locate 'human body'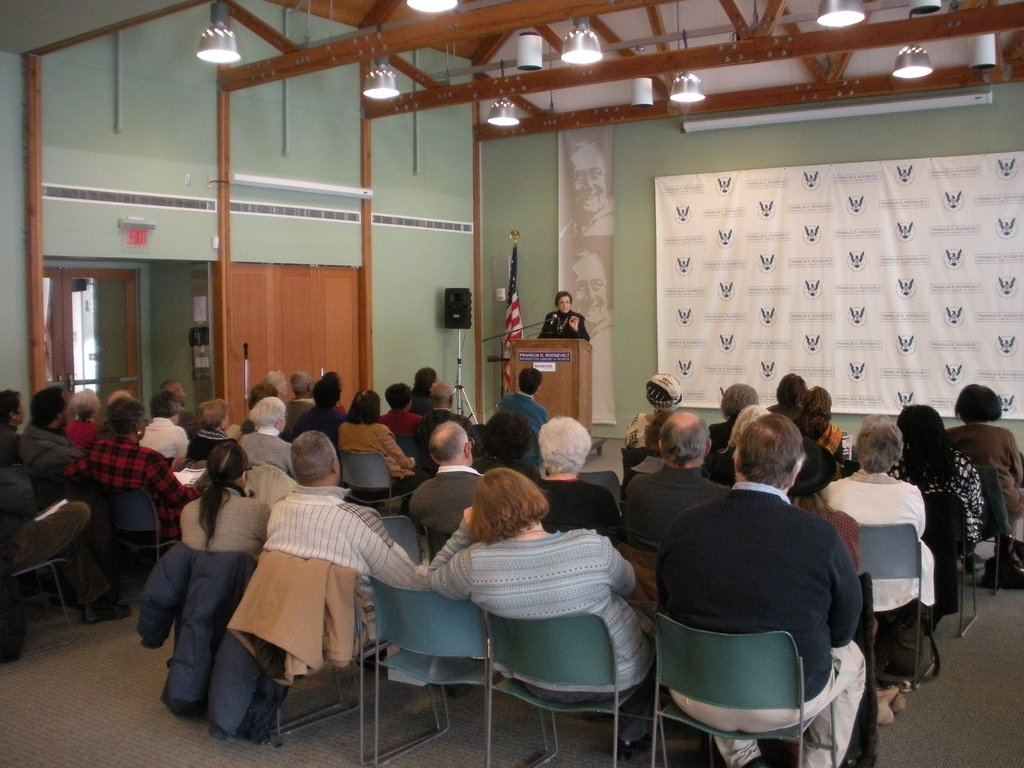
pyautogui.locateOnScreen(405, 467, 484, 550)
